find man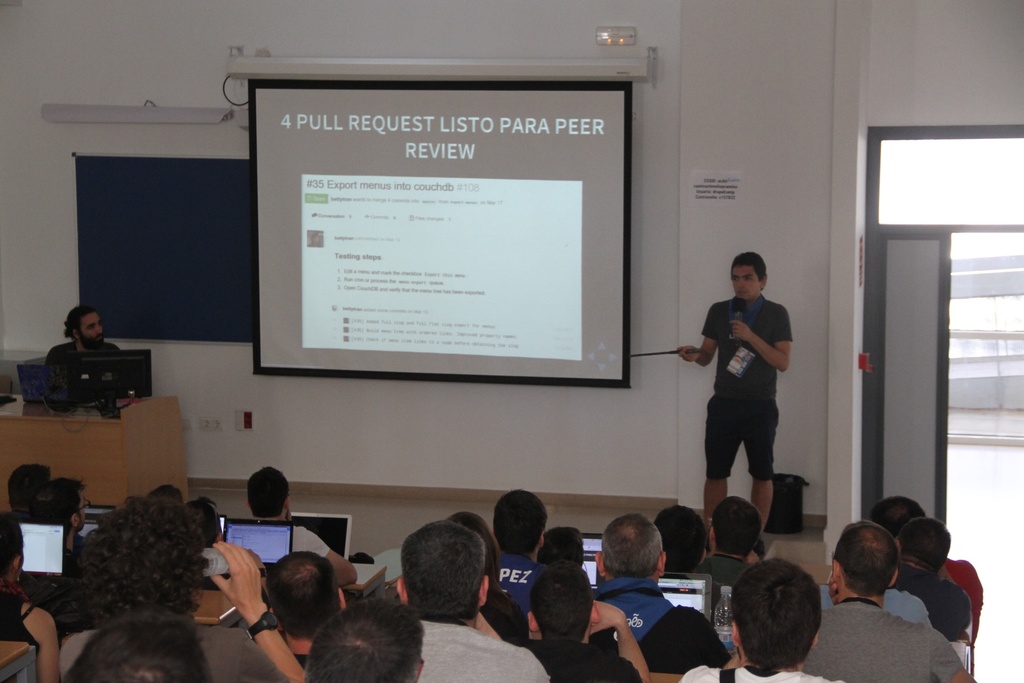
crop(514, 563, 650, 682)
